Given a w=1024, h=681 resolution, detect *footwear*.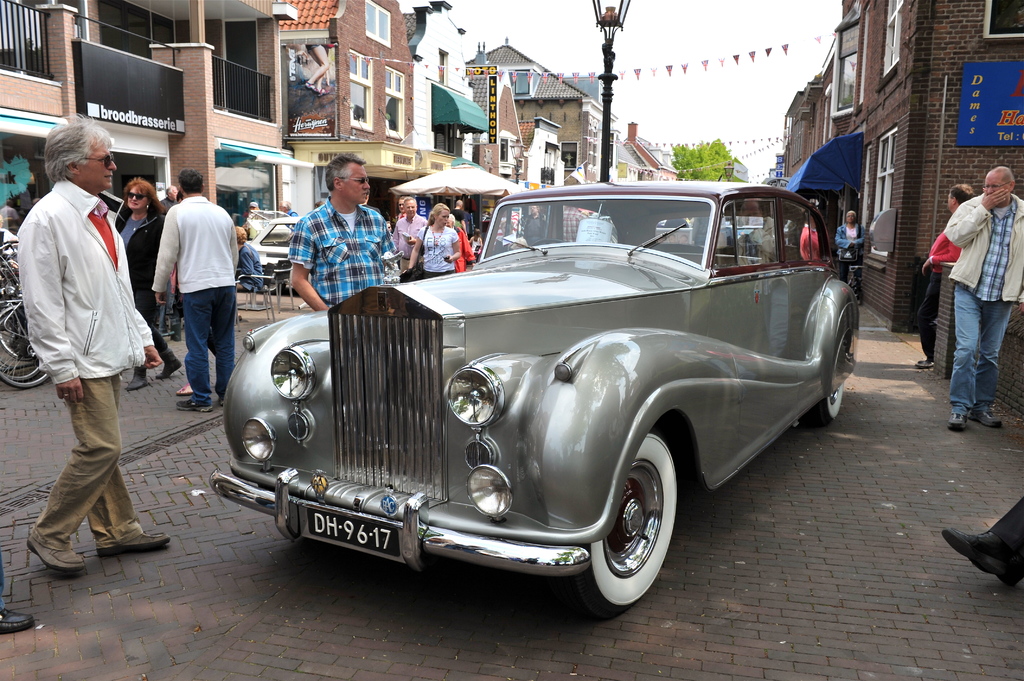
left=157, top=355, right=179, bottom=378.
